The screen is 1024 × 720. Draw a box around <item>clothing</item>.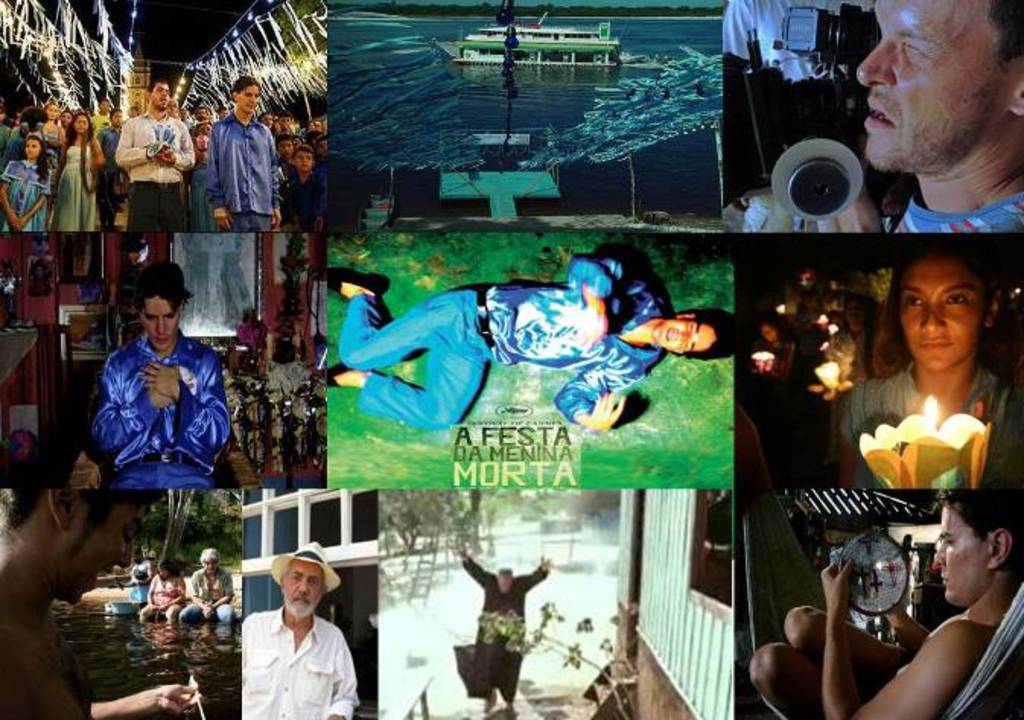
(335, 251, 662, 432).
